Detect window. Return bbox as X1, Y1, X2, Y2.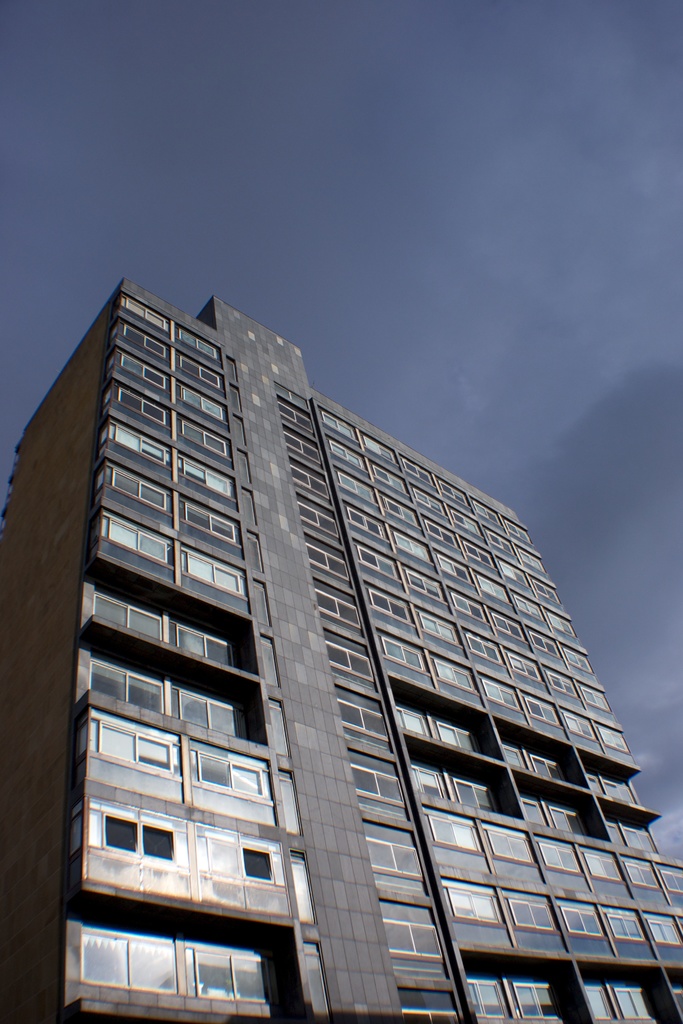
269, 702, 288, 758.
